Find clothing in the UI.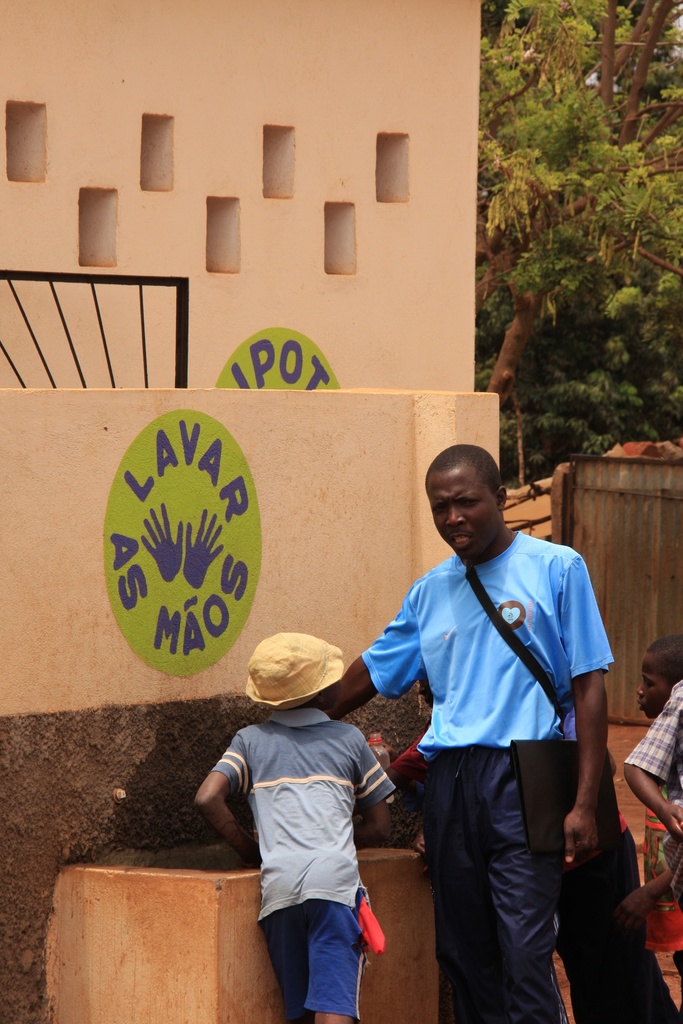
UI element at box=[202, 705, 406, 1023].
